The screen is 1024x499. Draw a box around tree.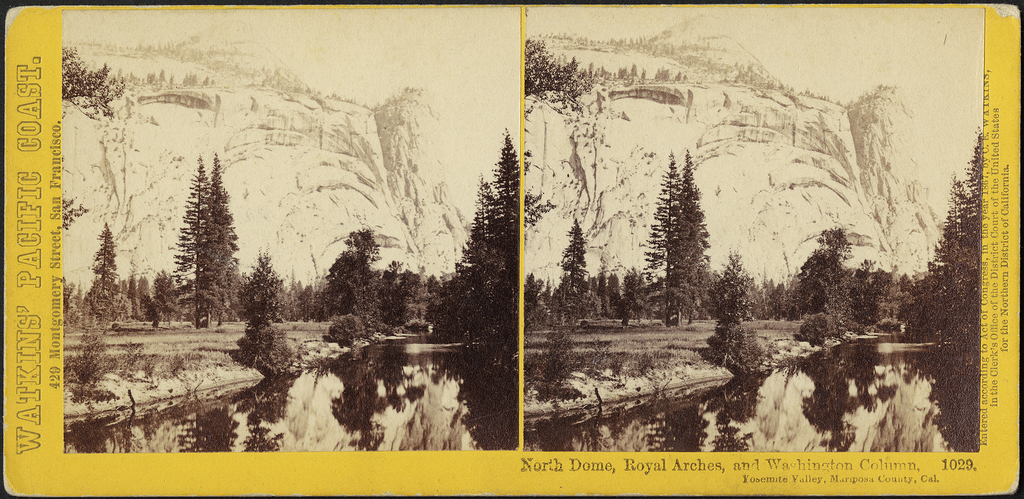
(x1=664, y1=138, x2=713, y2=324).
